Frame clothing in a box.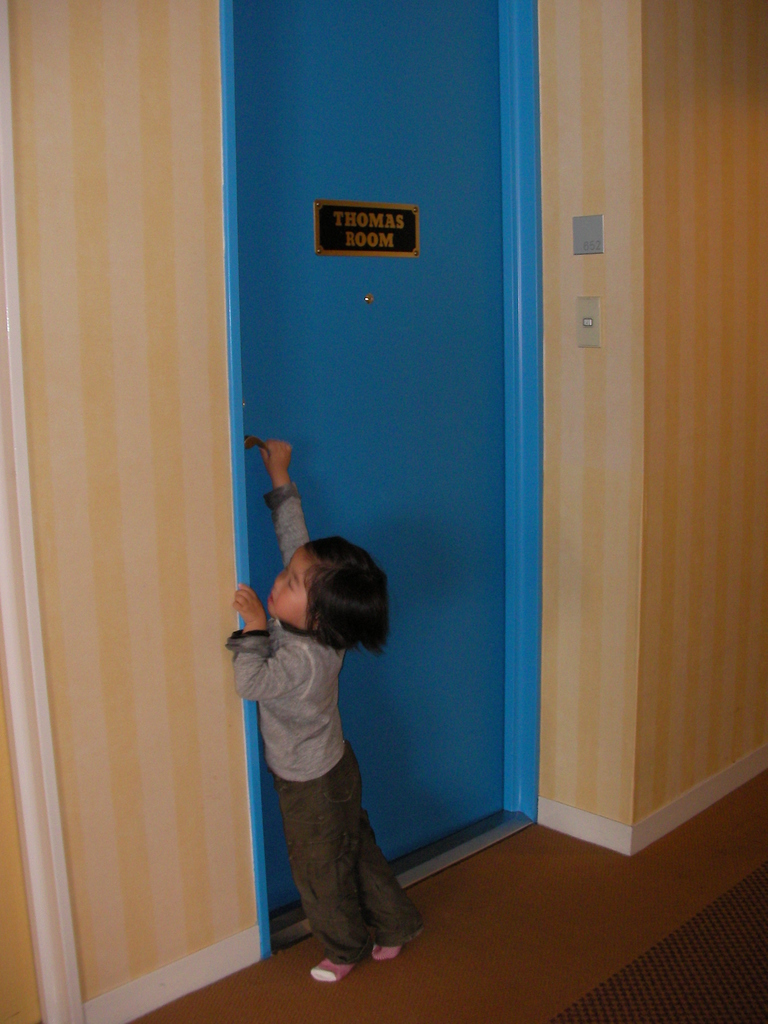
(x1=227, y1=588, x2=411, y2=926).
